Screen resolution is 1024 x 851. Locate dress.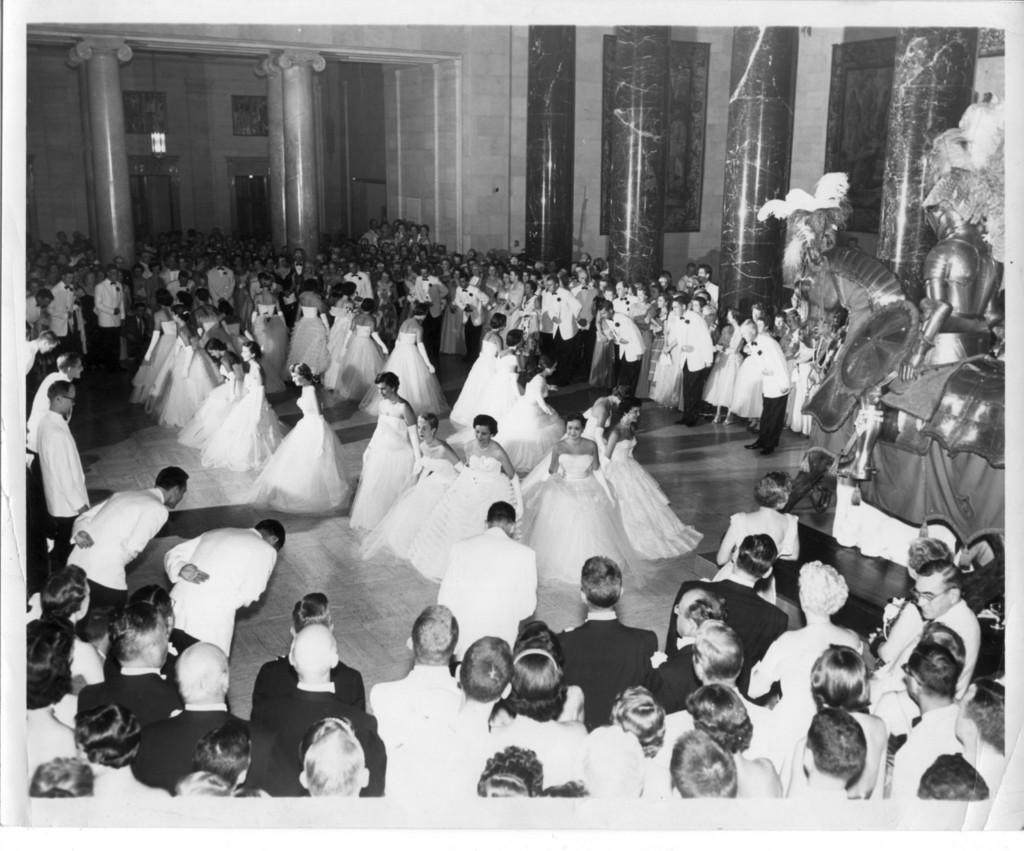
{"left": 404, "top": 453, "right": 518, "bottom": 581}.
